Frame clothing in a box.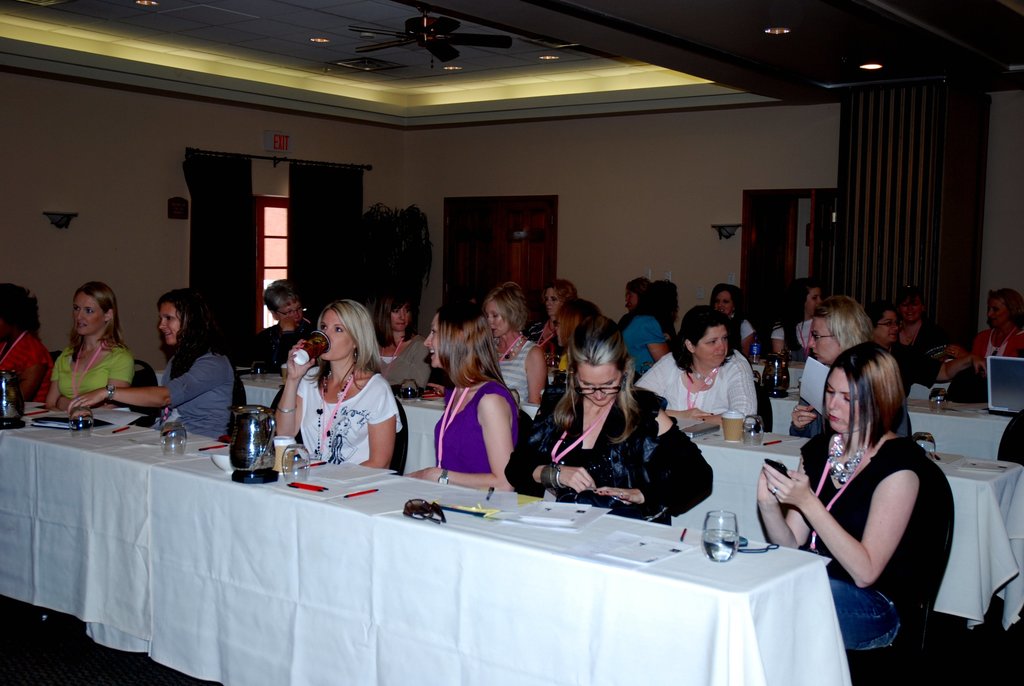
[429,365,512,475].
